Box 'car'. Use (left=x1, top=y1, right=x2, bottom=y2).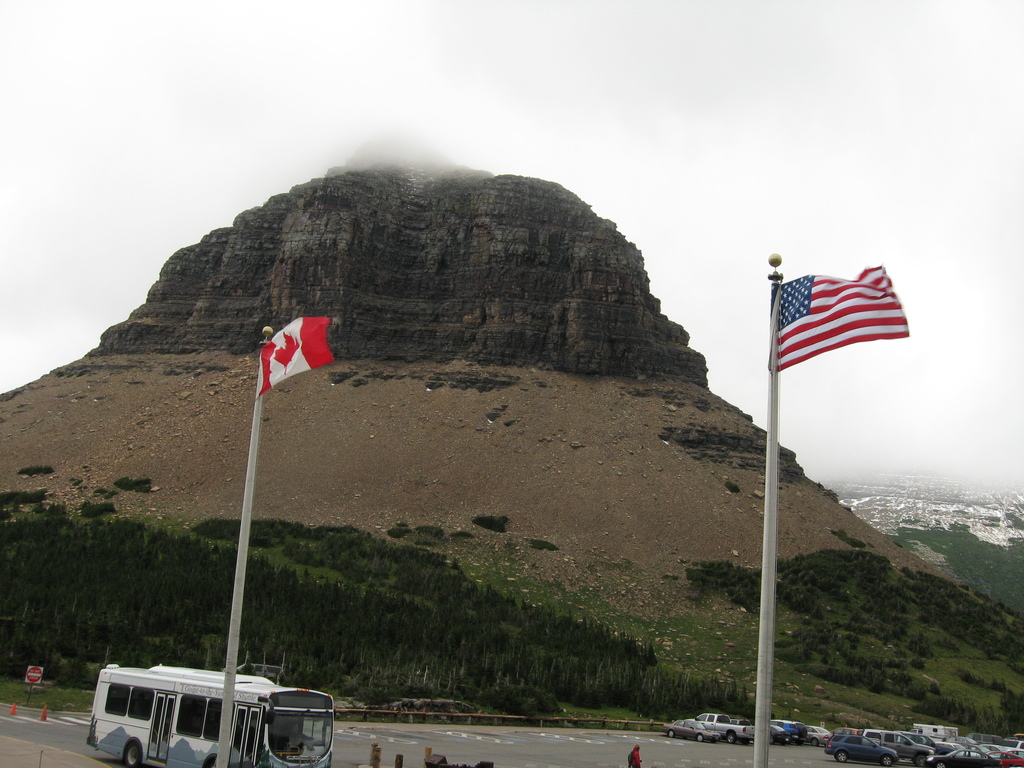
(left=692, top=708, right=748, bottom=753).
